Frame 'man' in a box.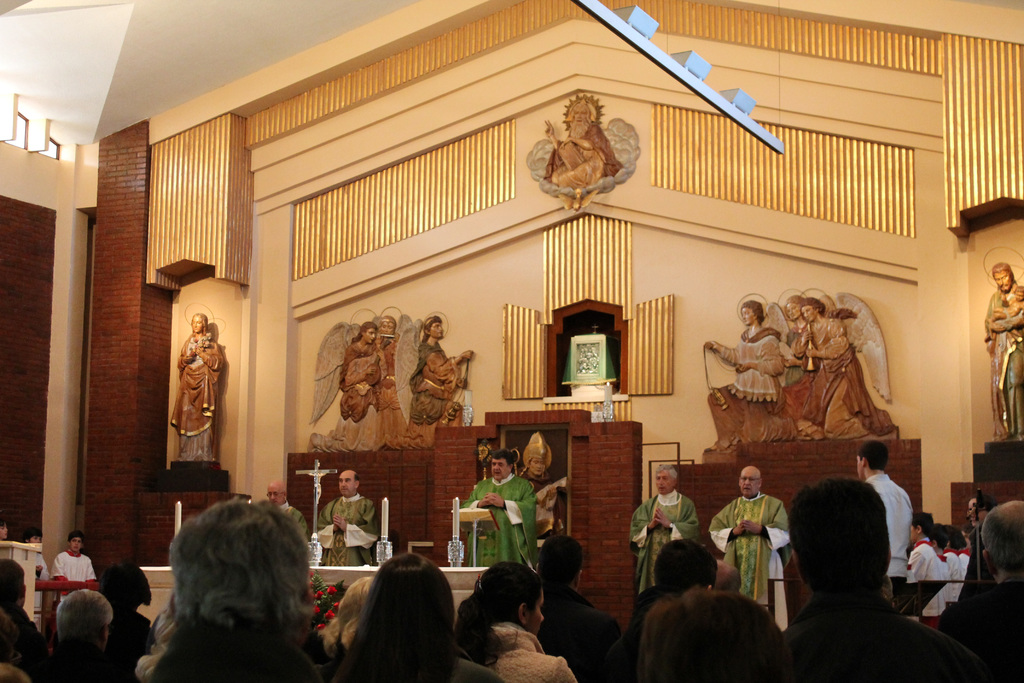
<region>856, 439, 913, 595</region>.
